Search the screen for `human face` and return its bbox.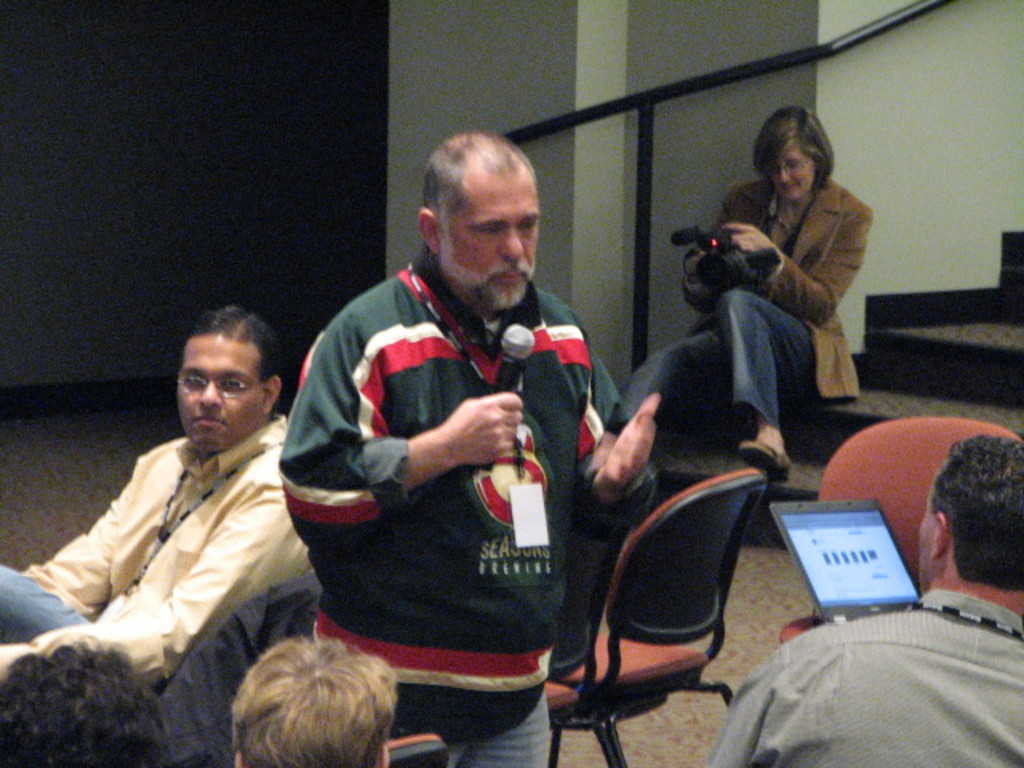
Found: box=[766, 146, 810, 200].
